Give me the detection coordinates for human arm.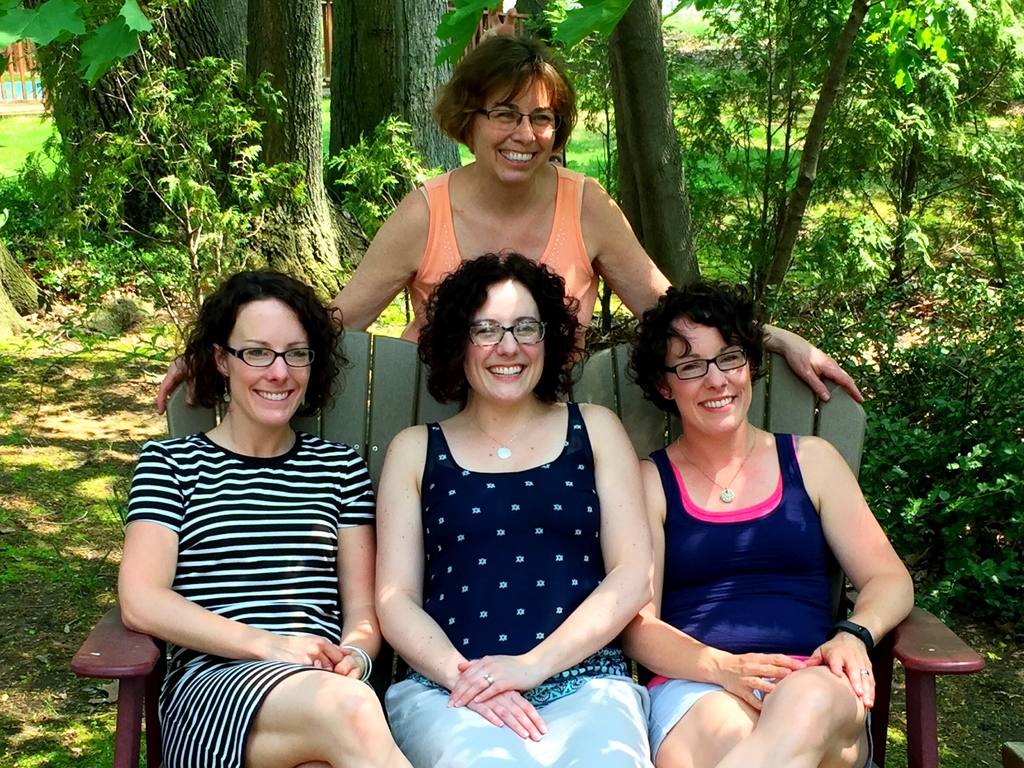
[x1=592, y1=172, x2=865, y2=403].
